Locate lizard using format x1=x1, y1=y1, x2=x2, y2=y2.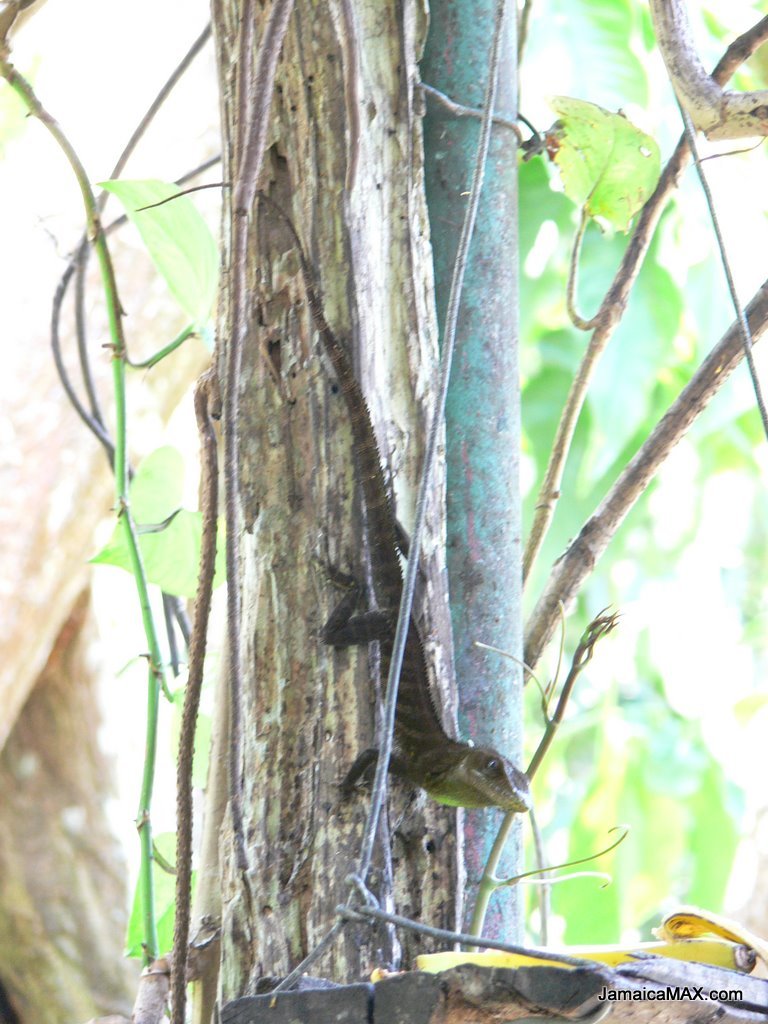
x1=257, y1=195, x2=529, y2=810.
